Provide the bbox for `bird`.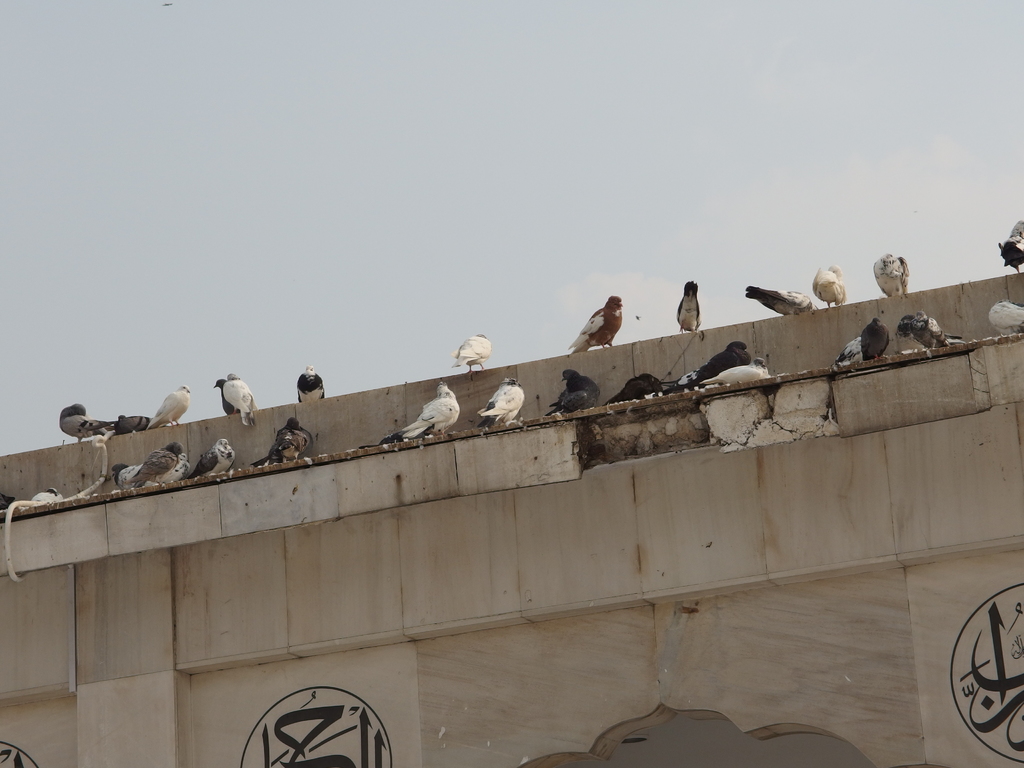
detection(452, 332, 492, 376).
